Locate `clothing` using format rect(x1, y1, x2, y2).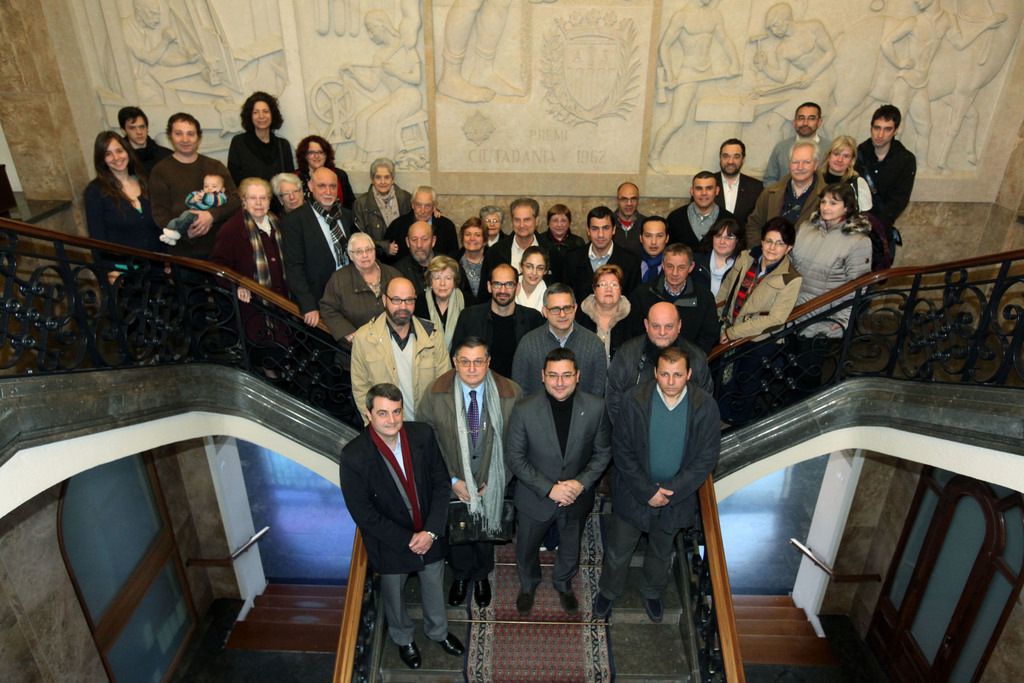
rect(404, 363, 535, 575).
